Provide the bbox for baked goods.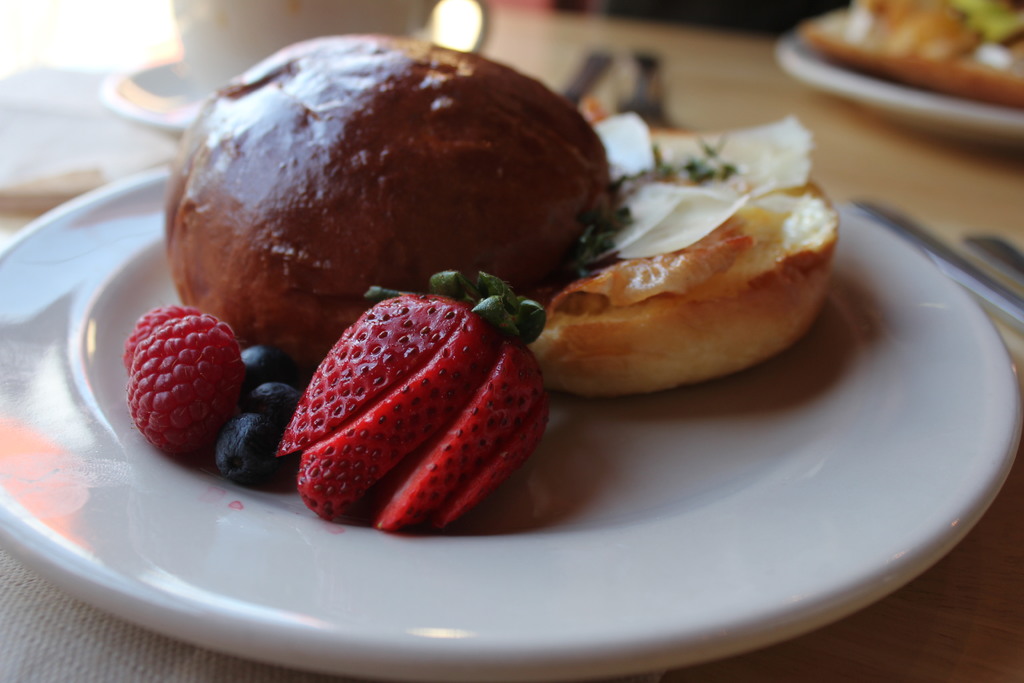
[522, 176, 840, 395].
